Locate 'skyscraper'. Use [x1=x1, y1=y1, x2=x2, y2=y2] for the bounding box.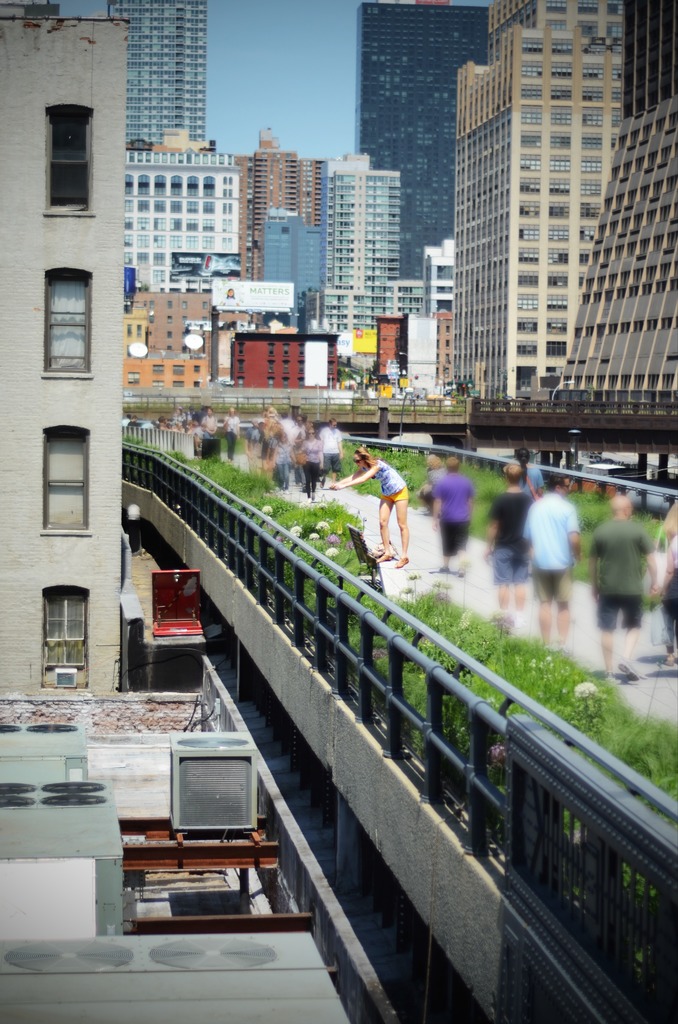
[x1=550, y1=0, x2=677, y2=412].
